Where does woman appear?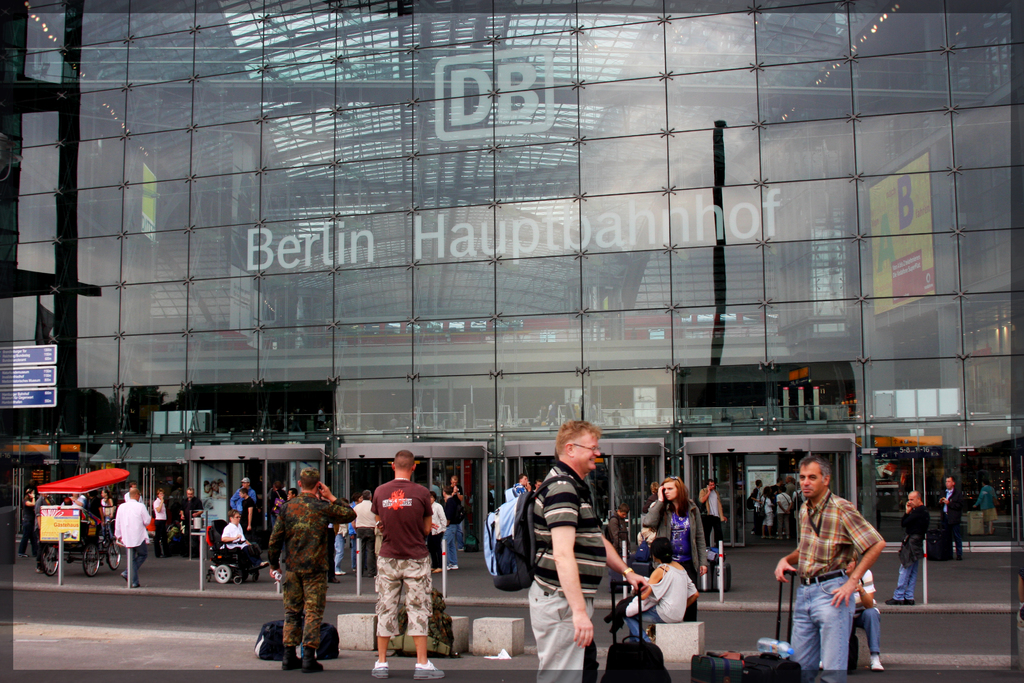
Appears at <region>425, 490, 447, 574</region>.
